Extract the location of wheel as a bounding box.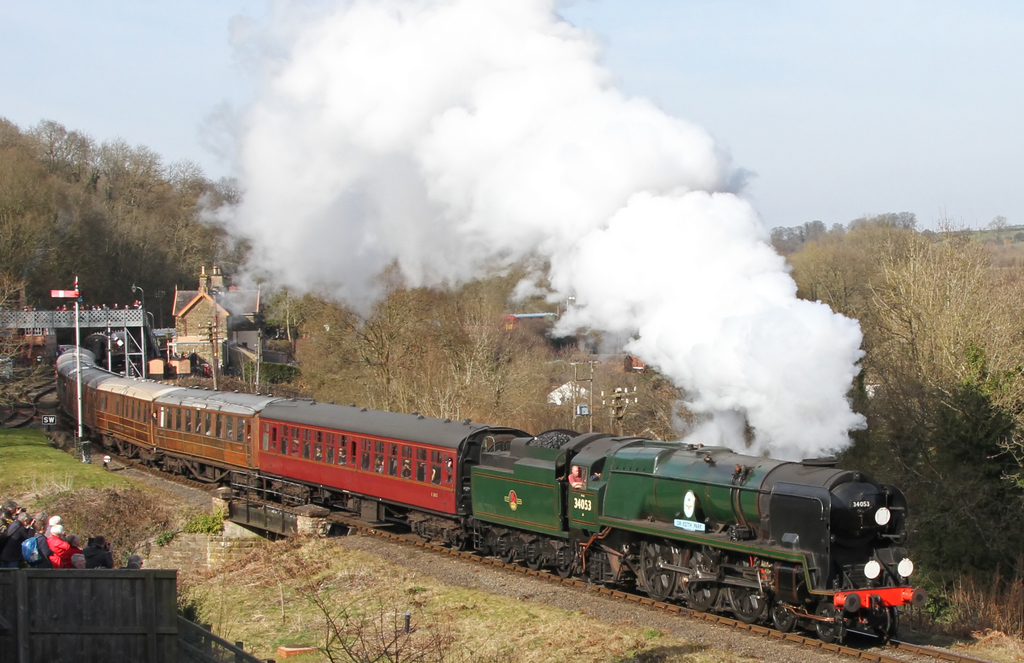
(500, 550, 513, 564).
